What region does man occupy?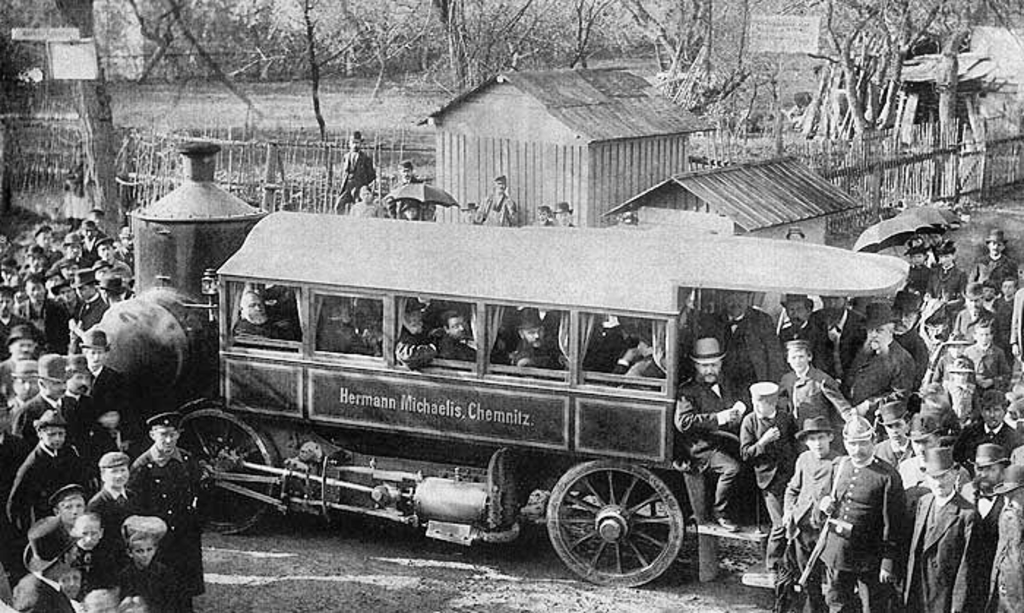
x1=335 y1=132 x2=369 y2=206.
